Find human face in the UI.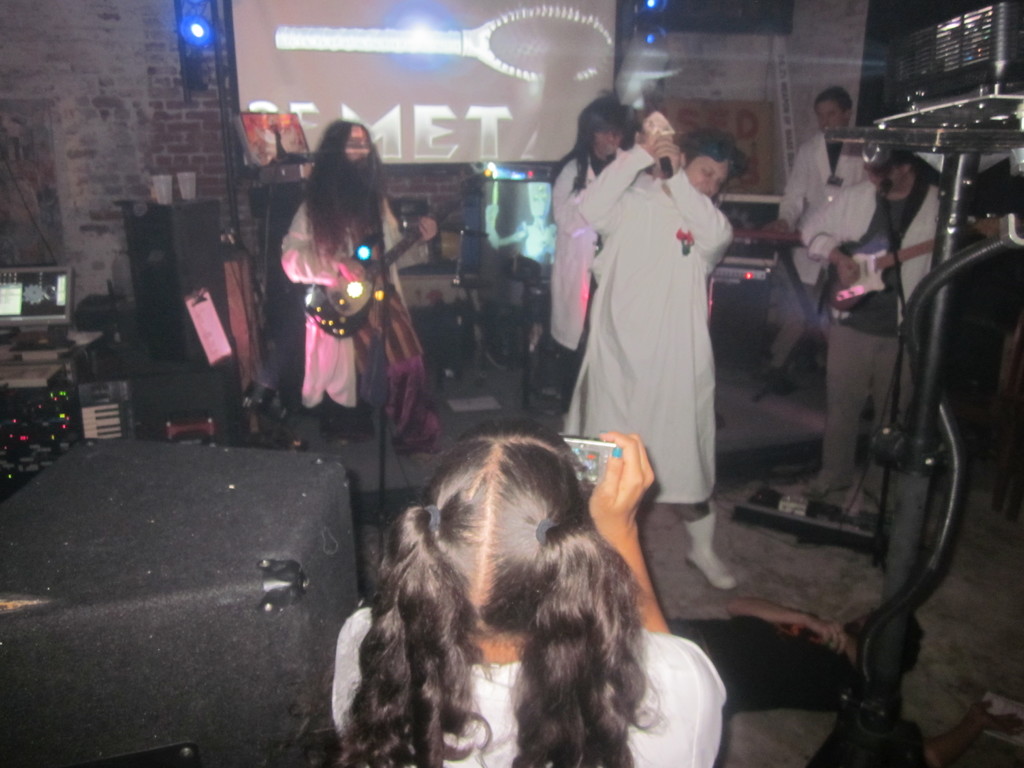
UI element at x1=596 y1=130 x2=627 y2=157.
